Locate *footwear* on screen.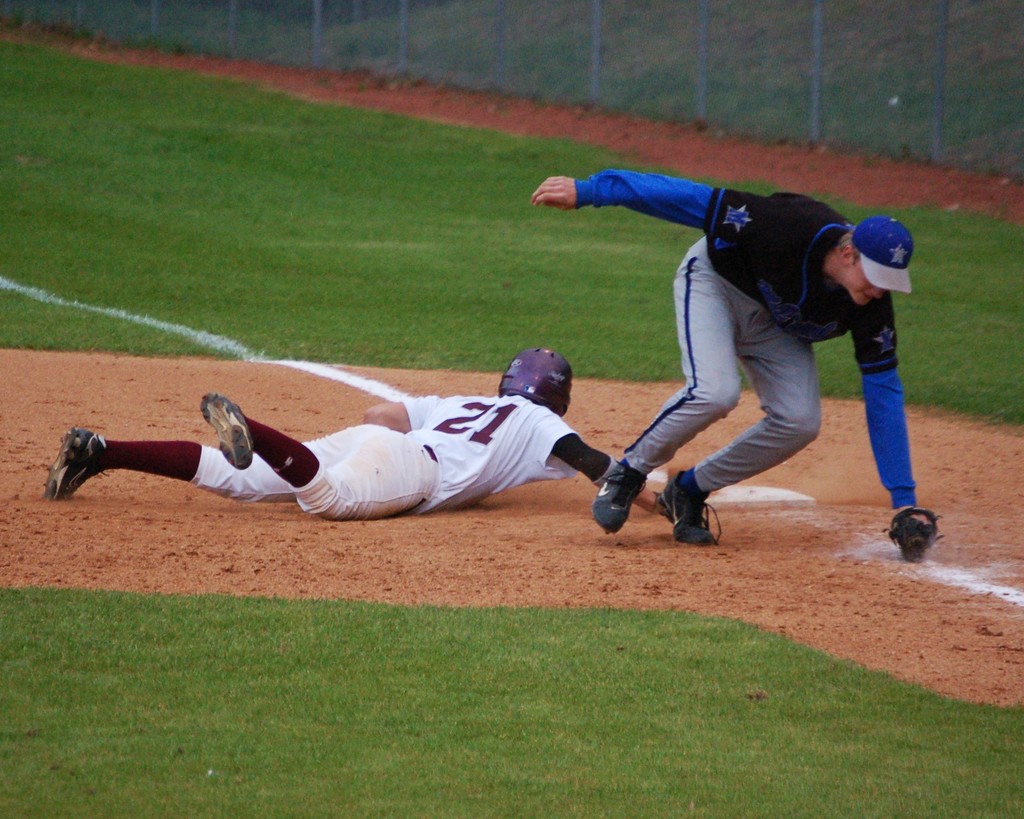
On screen at (589,455,644,533).
